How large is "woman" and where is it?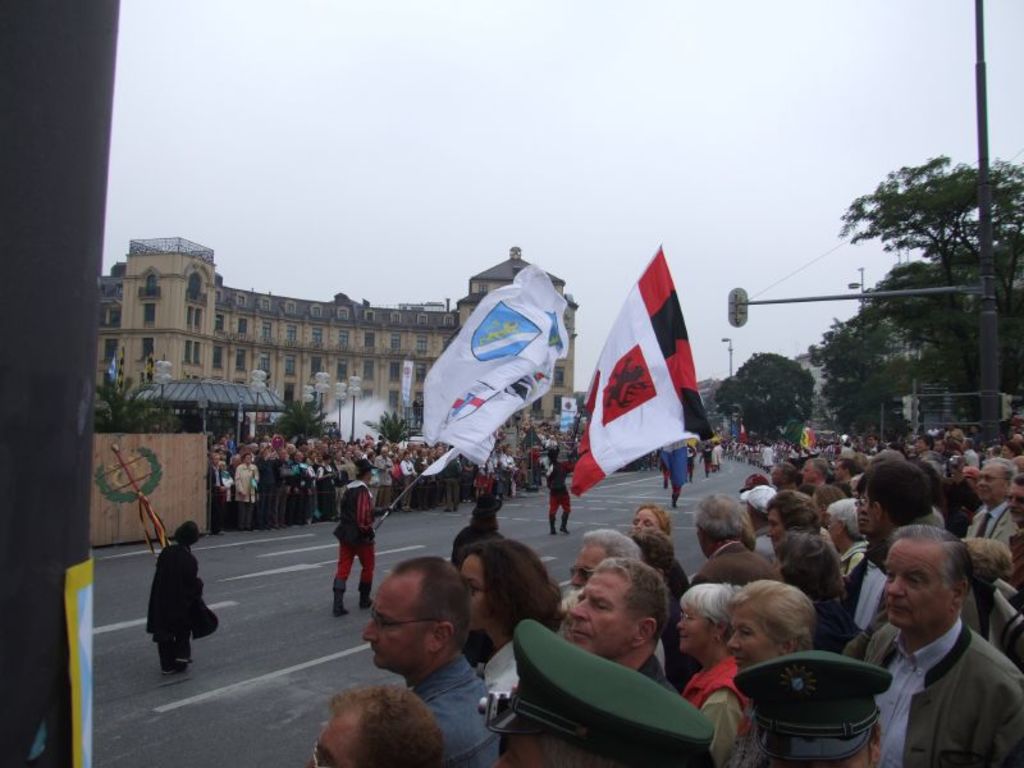
Bounding box: bbox=(453, 538, 563, 700).
